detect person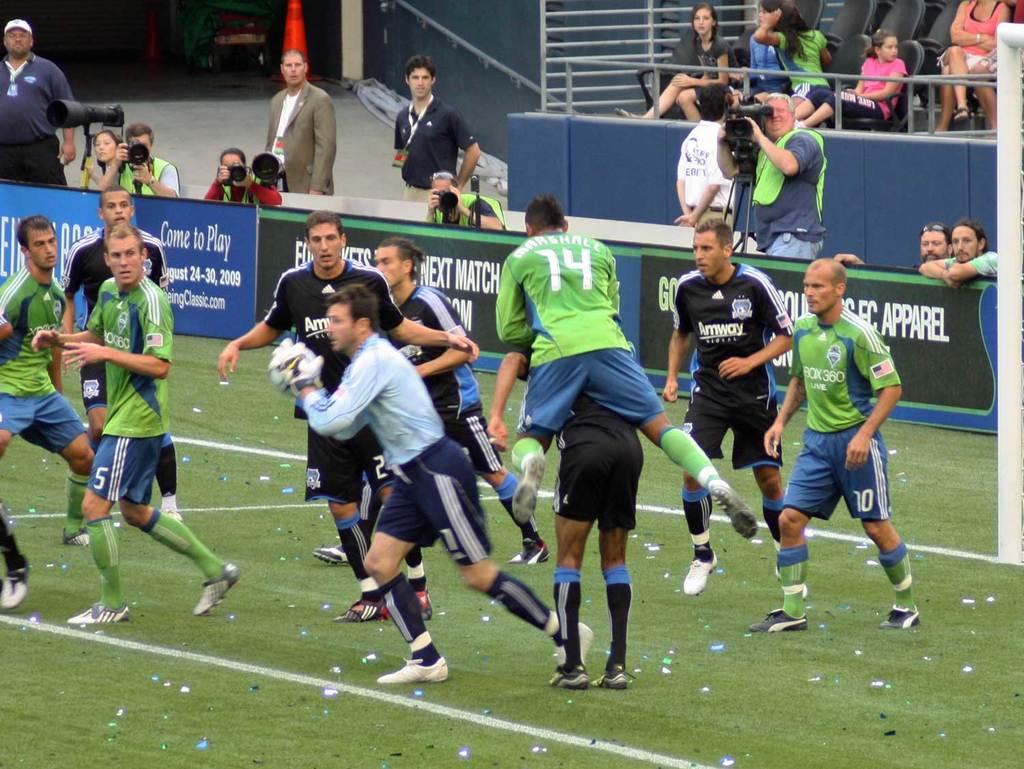
pyautogui.locateOnScreen(0, 504, 27, 609)
